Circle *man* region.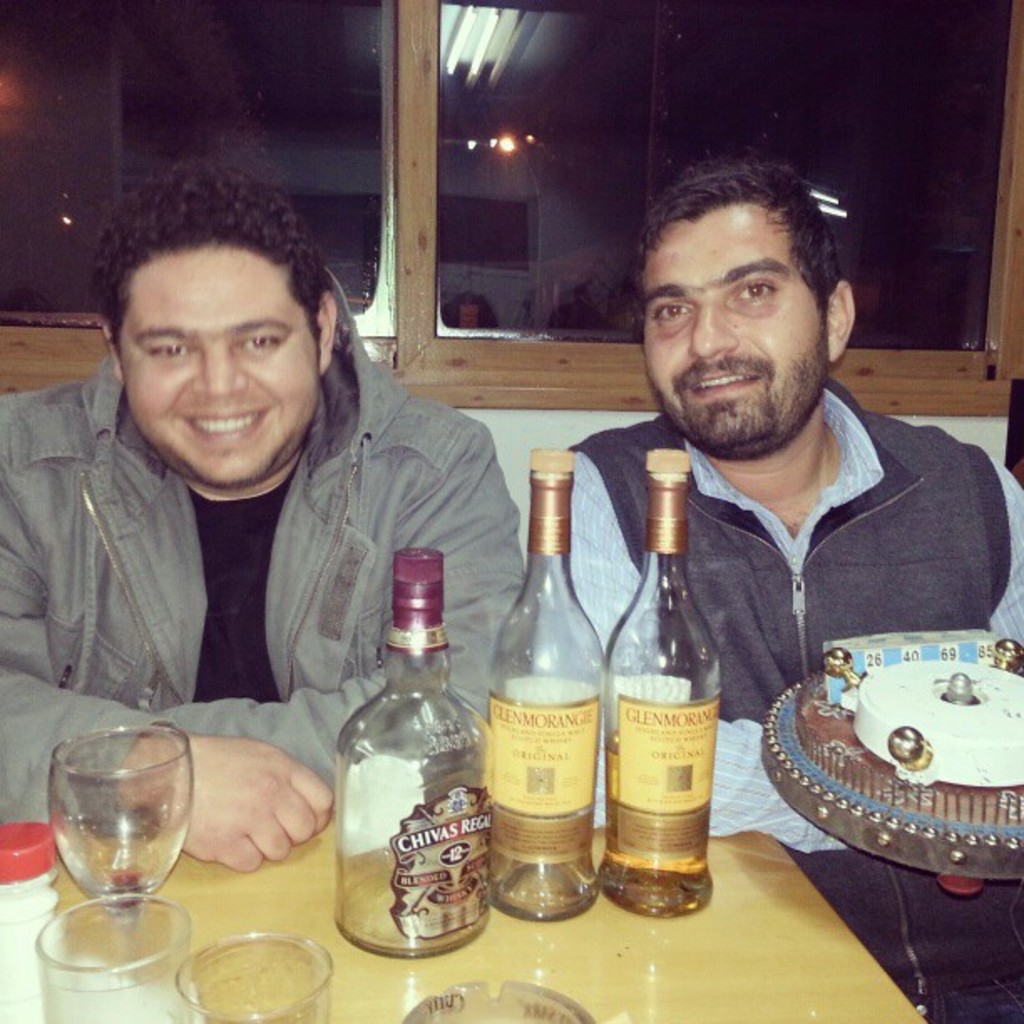
Region: pyautogui.locateOnScreen(561, 156, 1022, 1022).
